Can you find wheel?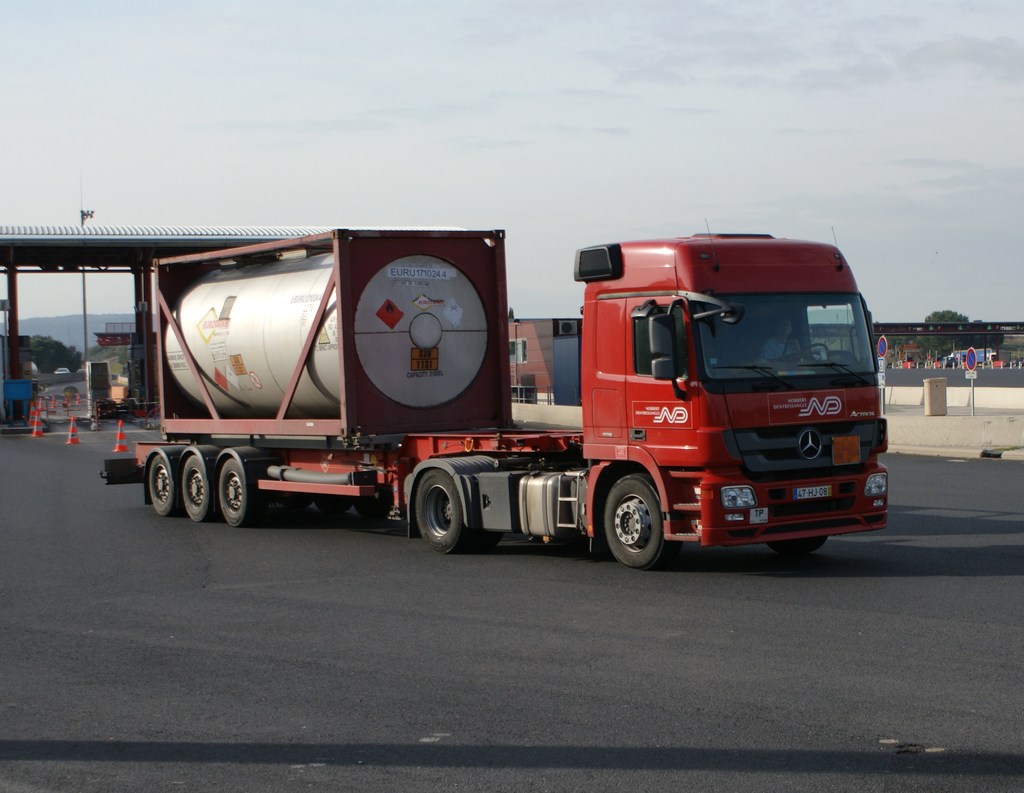
Yes, bounding box: l=319, t=495, r=351, b=515.
